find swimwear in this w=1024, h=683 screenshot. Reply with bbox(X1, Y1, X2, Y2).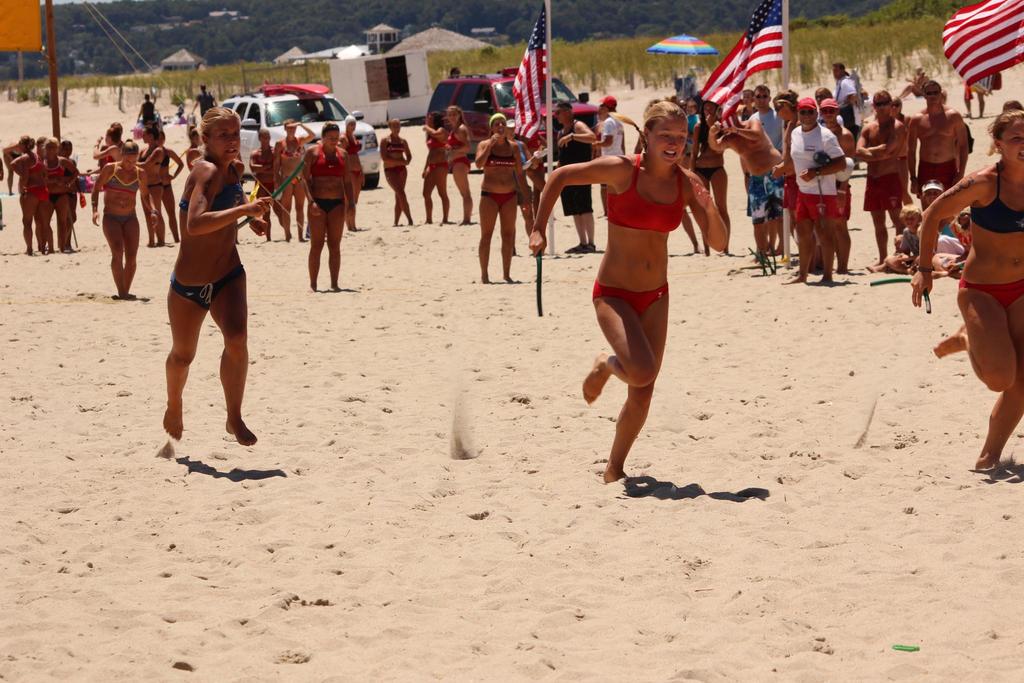
bbox(181, 159, 242, 214).
